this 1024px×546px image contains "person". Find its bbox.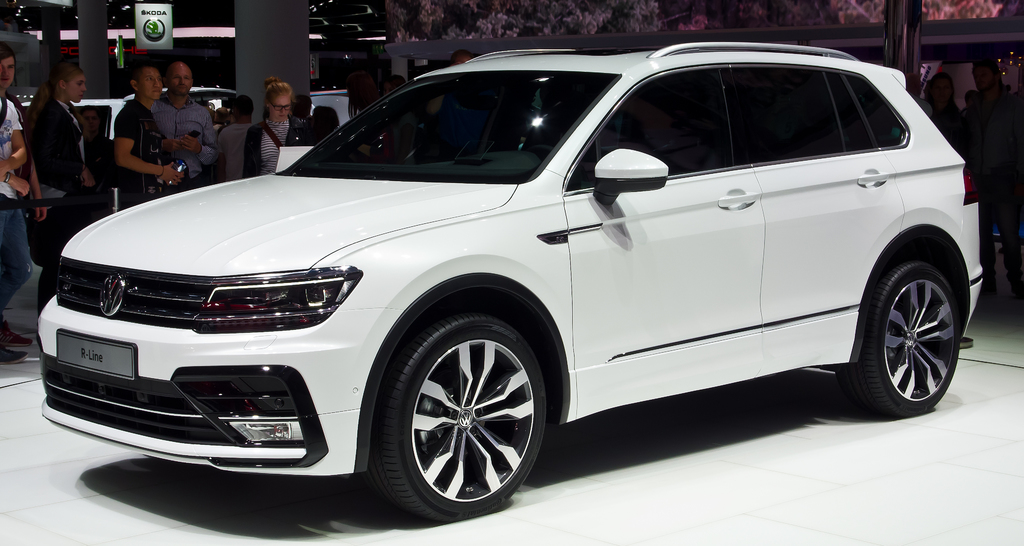
select_region(216, 92, 259, 177).
